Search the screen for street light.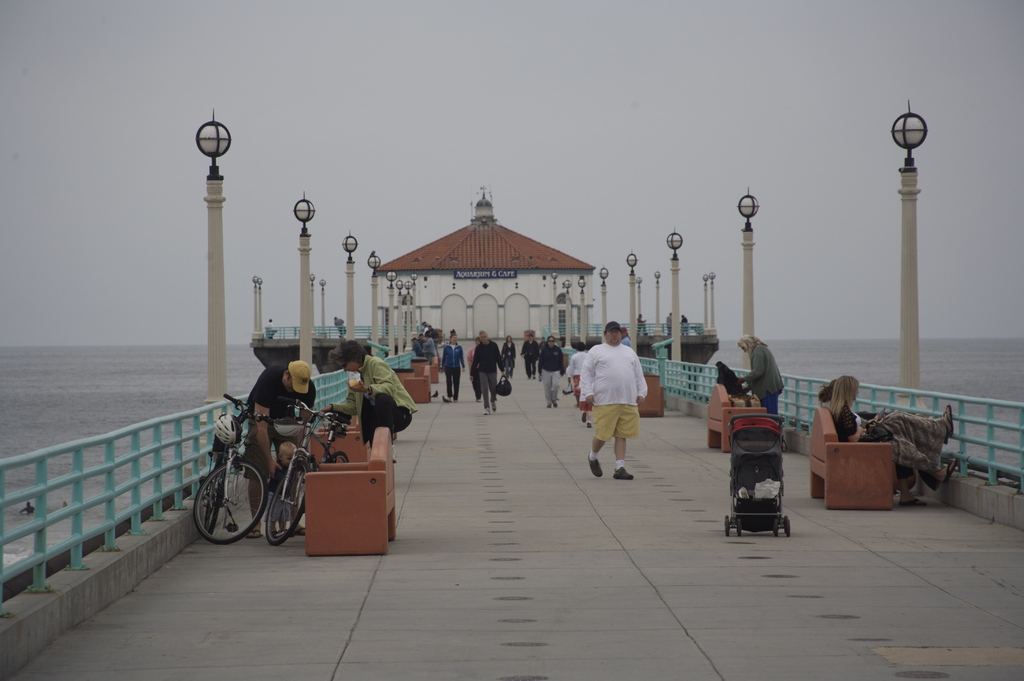
Found at select_region(411, 269, 417, 338).
